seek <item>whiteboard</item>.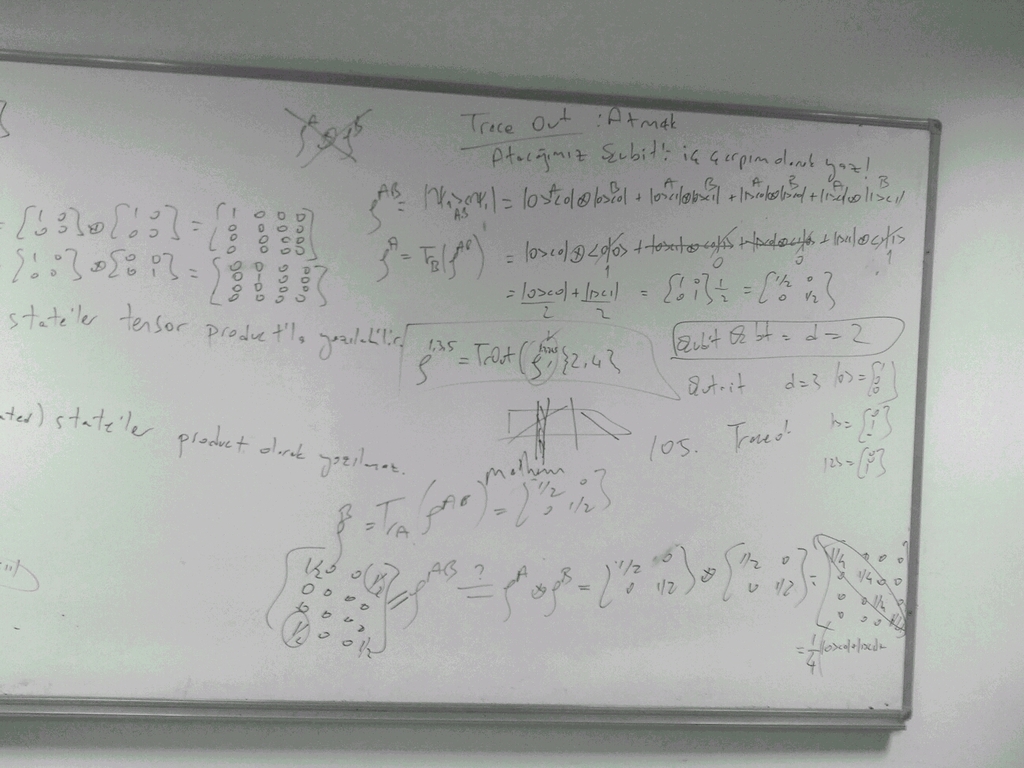
<box>0,54,945,728</box>.
